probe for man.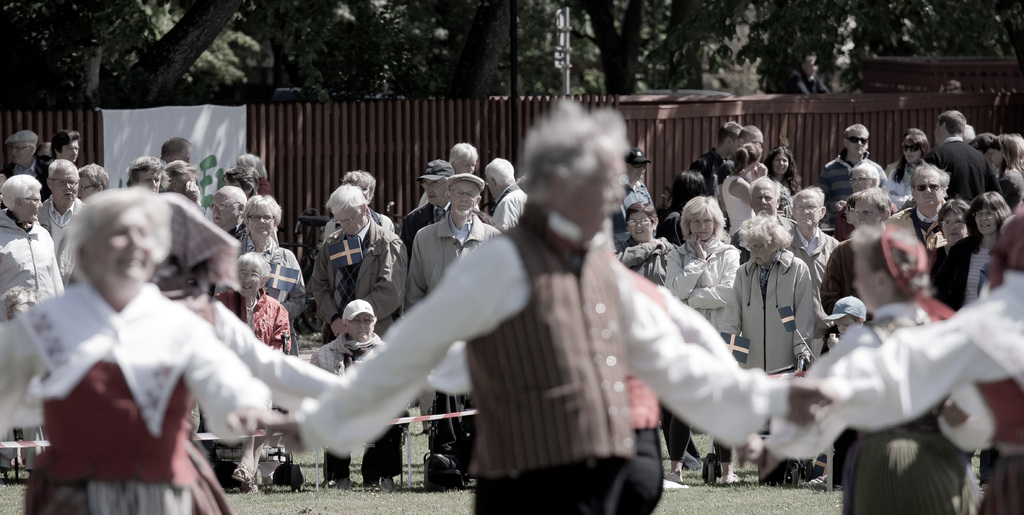
Probe result: detection(818, 124, 889, 232).
